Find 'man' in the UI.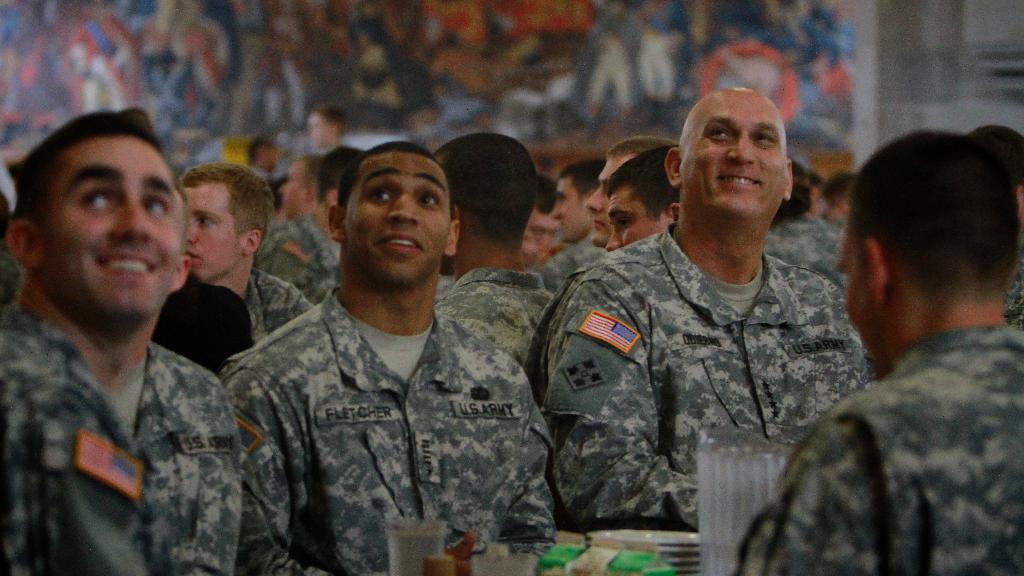
UI element at crop(430, 131, 557, 390).
